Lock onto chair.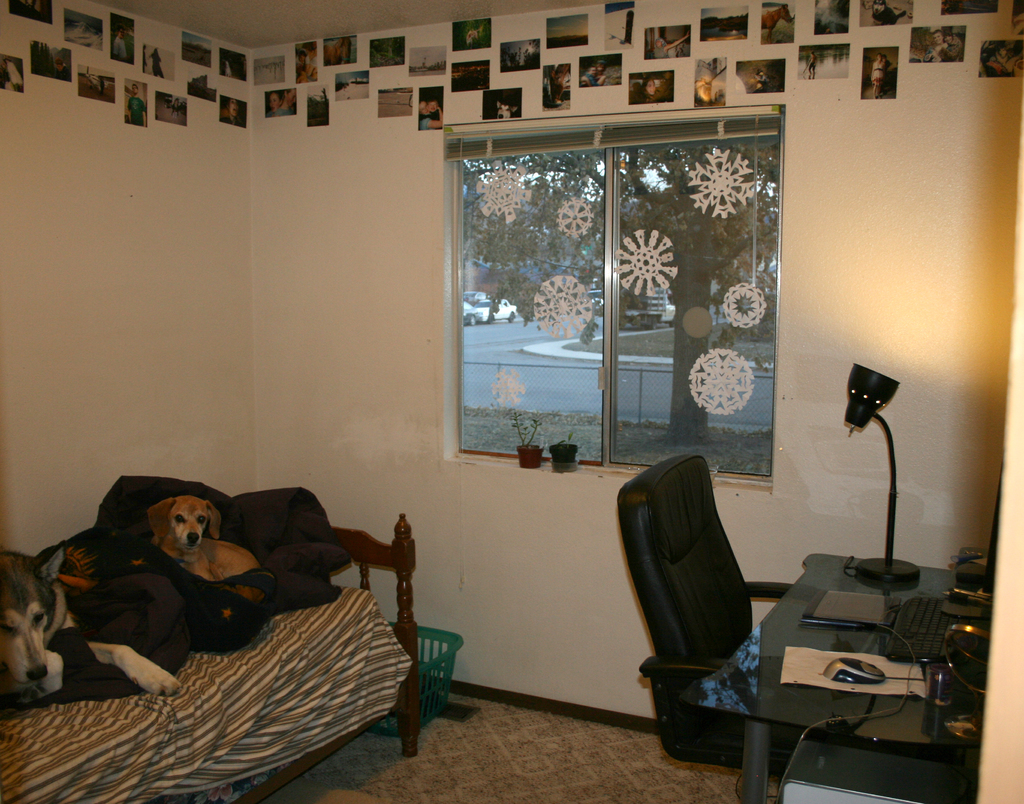
Locked: [x1=616, y1=437, x2=824, y2=800].
